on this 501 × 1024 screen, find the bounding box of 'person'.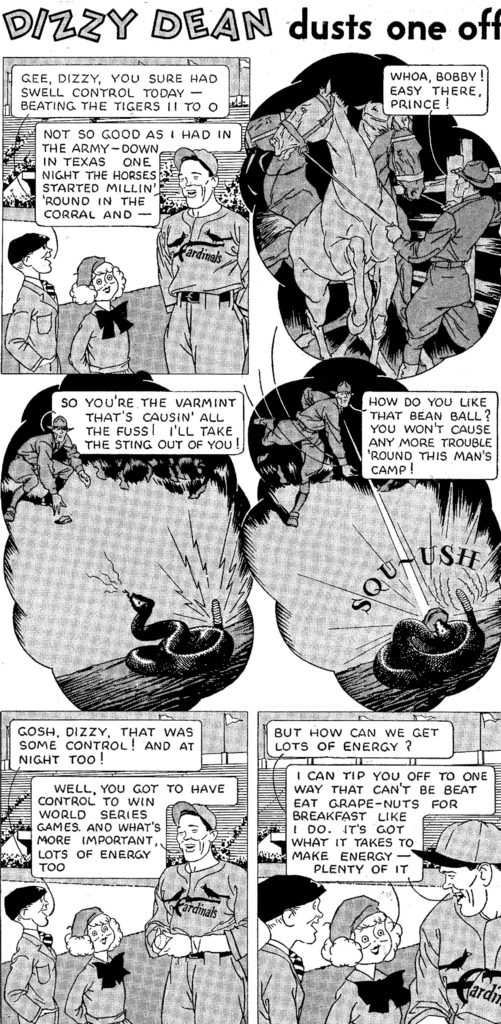
Bounding box: (58,247,137,378).
